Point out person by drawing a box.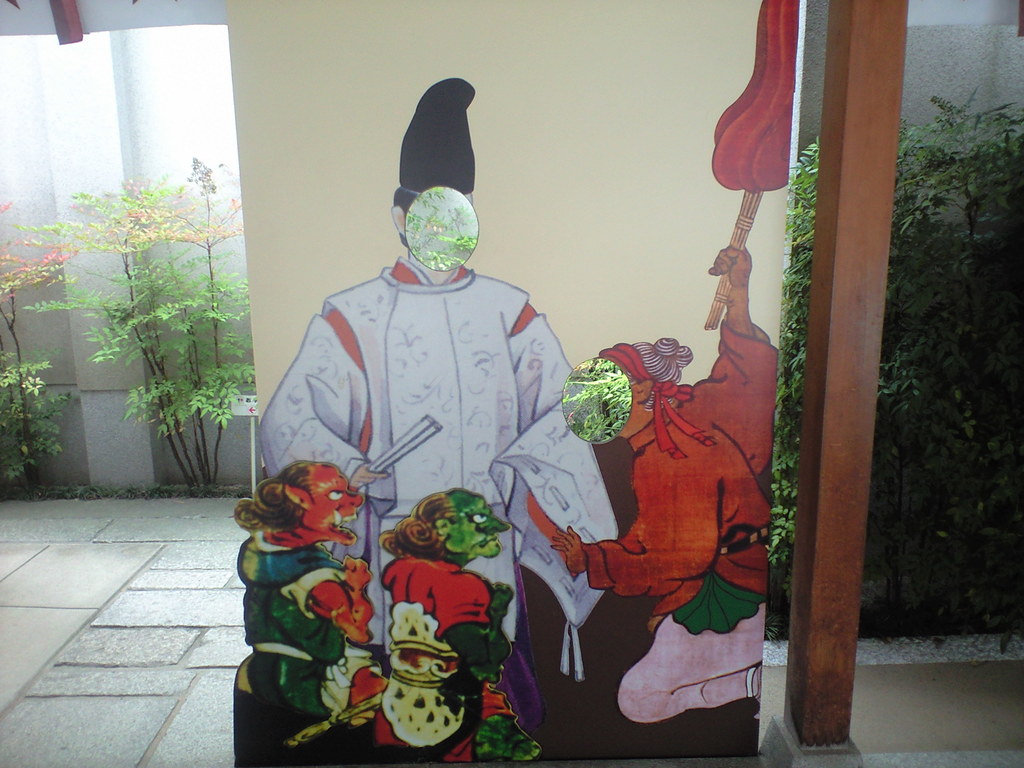
BBox(257, 187, 620, 724).
